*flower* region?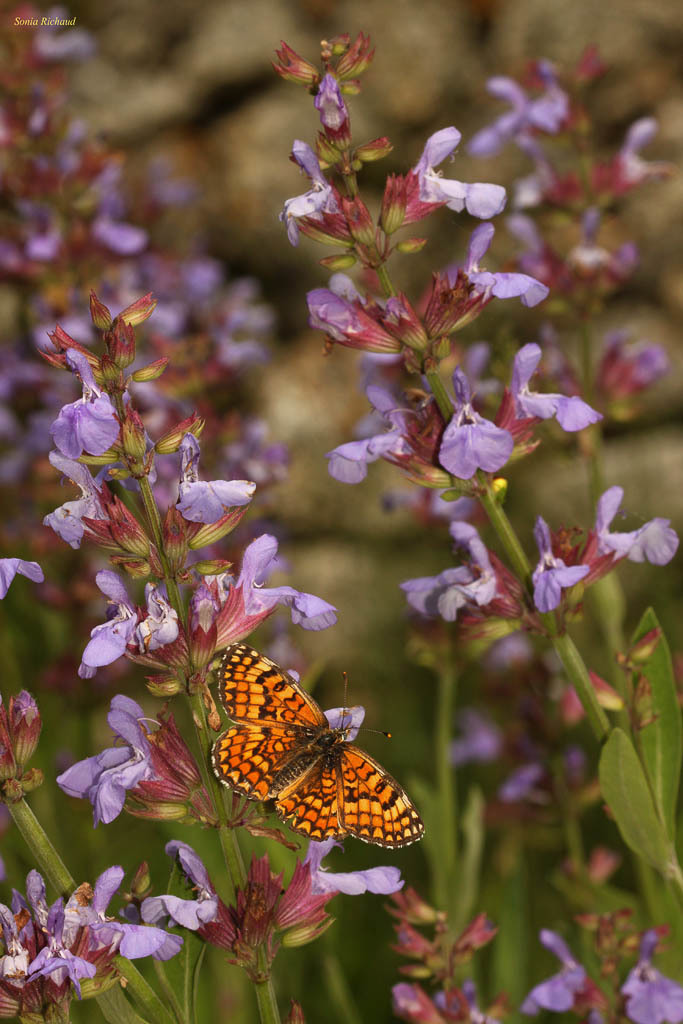
465:62:582:162
